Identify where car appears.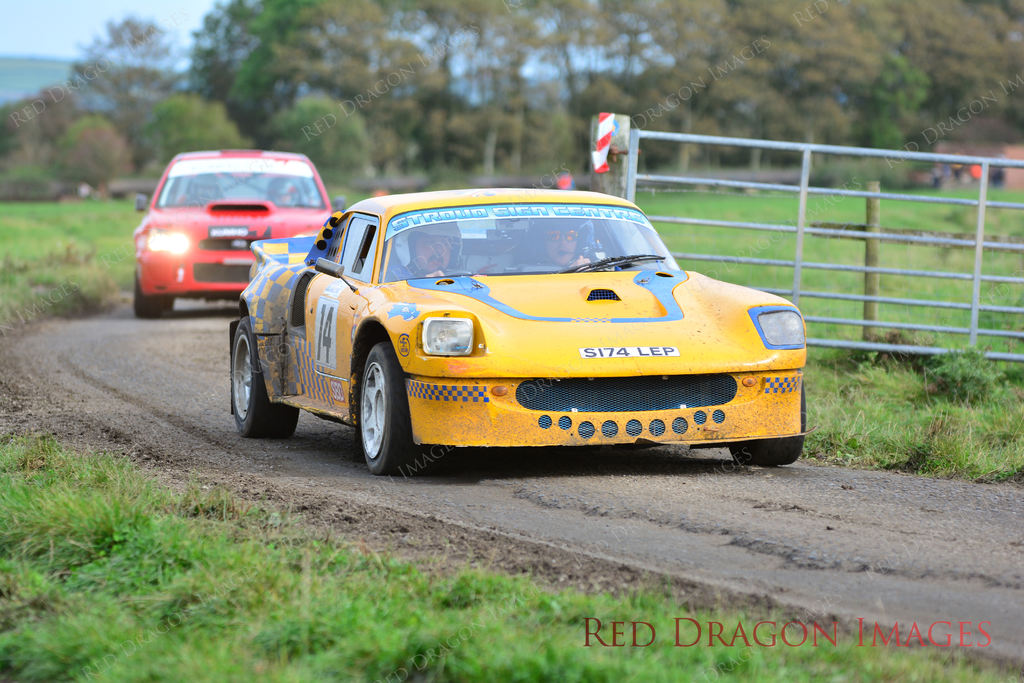
Appears at l=228, t=188, r=810, b=475.
